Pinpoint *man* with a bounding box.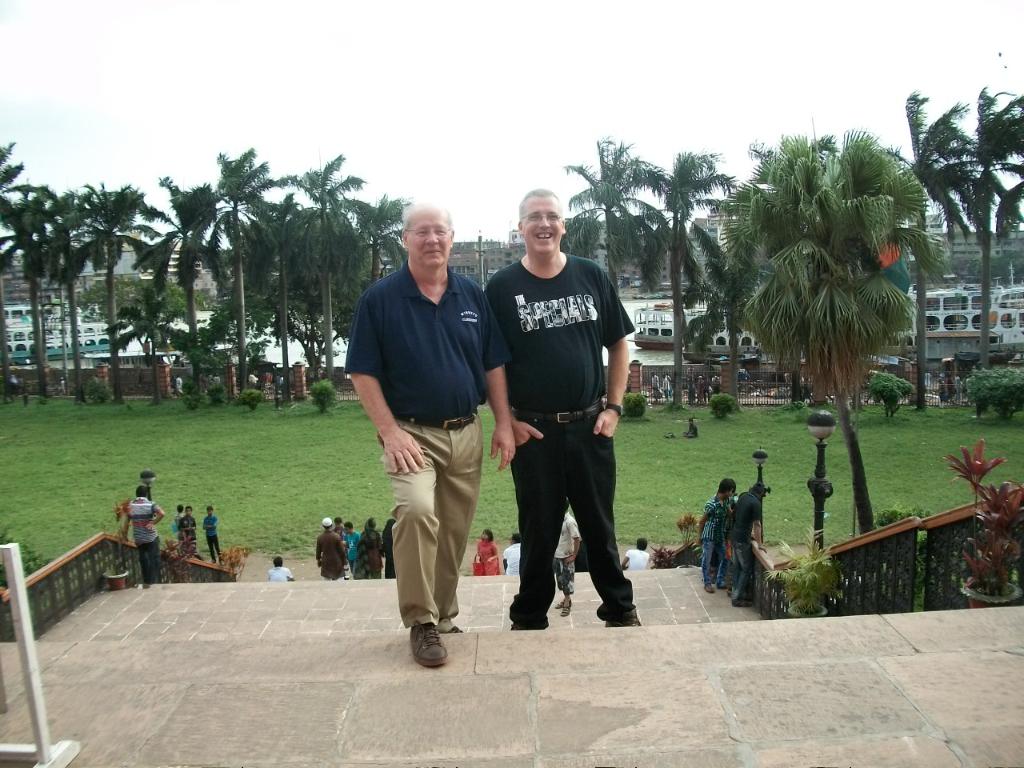
locate(314, 516, 346, 580).
